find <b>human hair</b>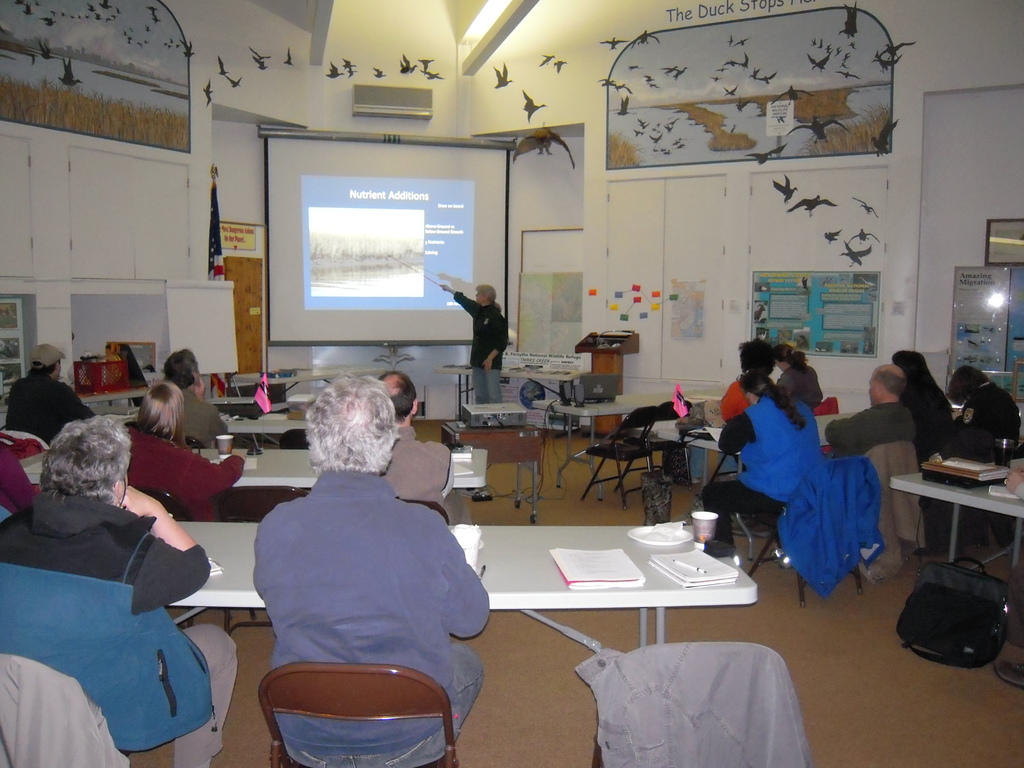
select_region(26, 355, 63, 379)
